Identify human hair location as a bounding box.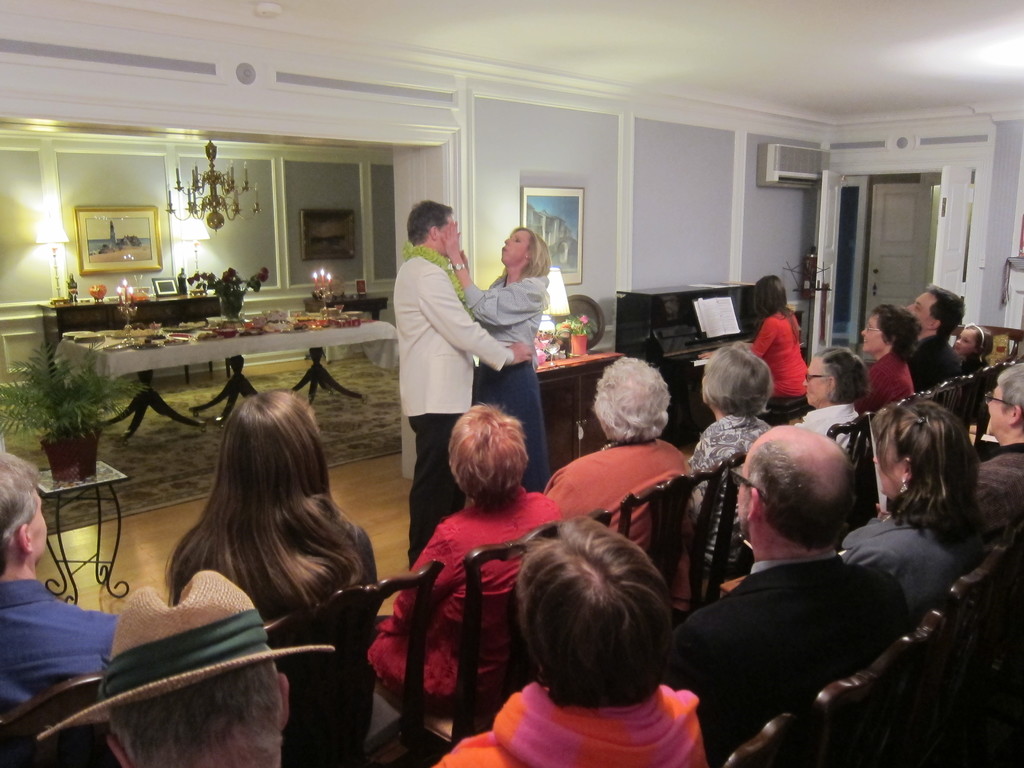
crop(498, 532, 692, 739).
